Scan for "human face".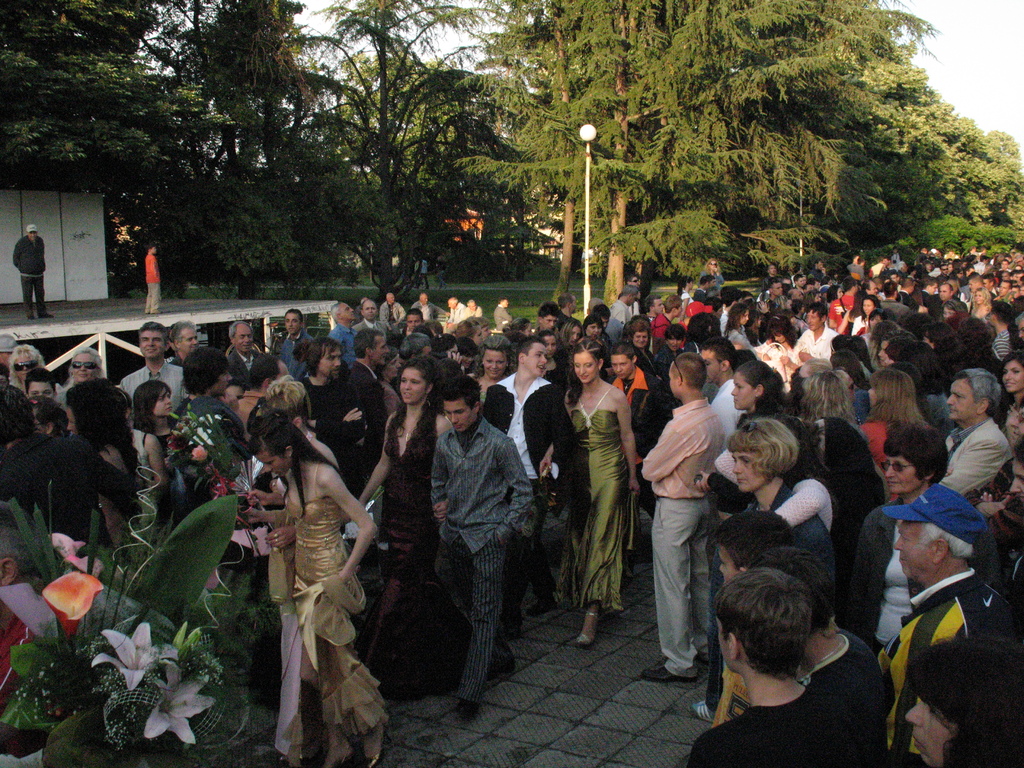
Scan result: box=[524, 340, 544, 376].
